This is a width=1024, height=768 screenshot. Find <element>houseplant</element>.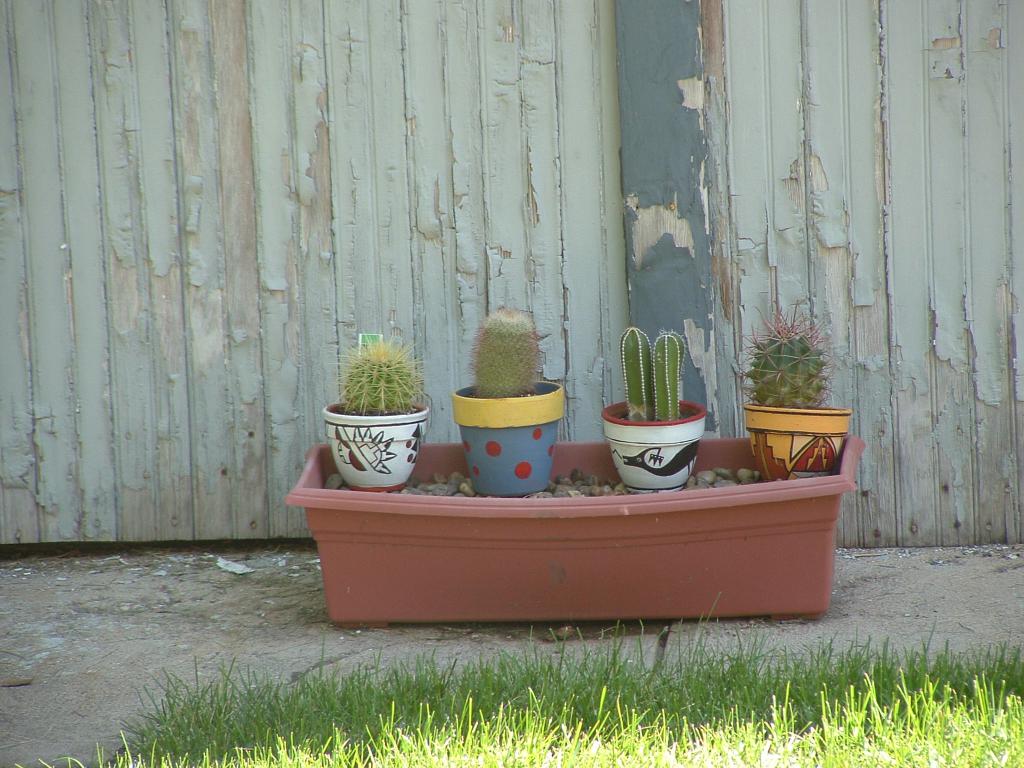
Bounding box: [597, 323, 707, 492].
